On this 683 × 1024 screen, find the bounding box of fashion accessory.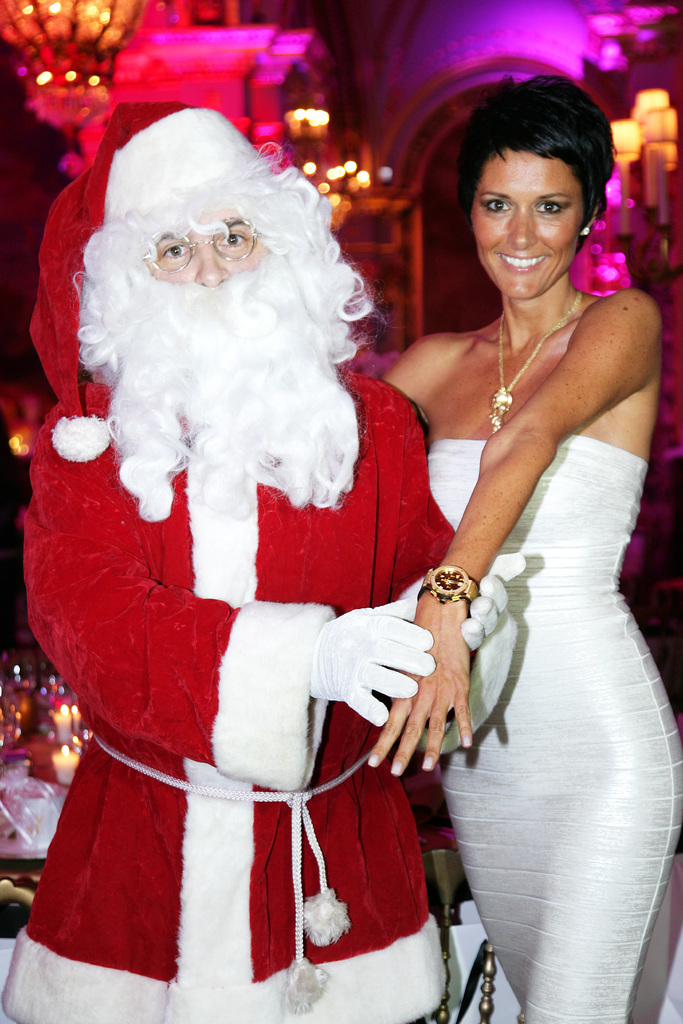
Bounding box: l=492, t=291, r=584, b=429.
